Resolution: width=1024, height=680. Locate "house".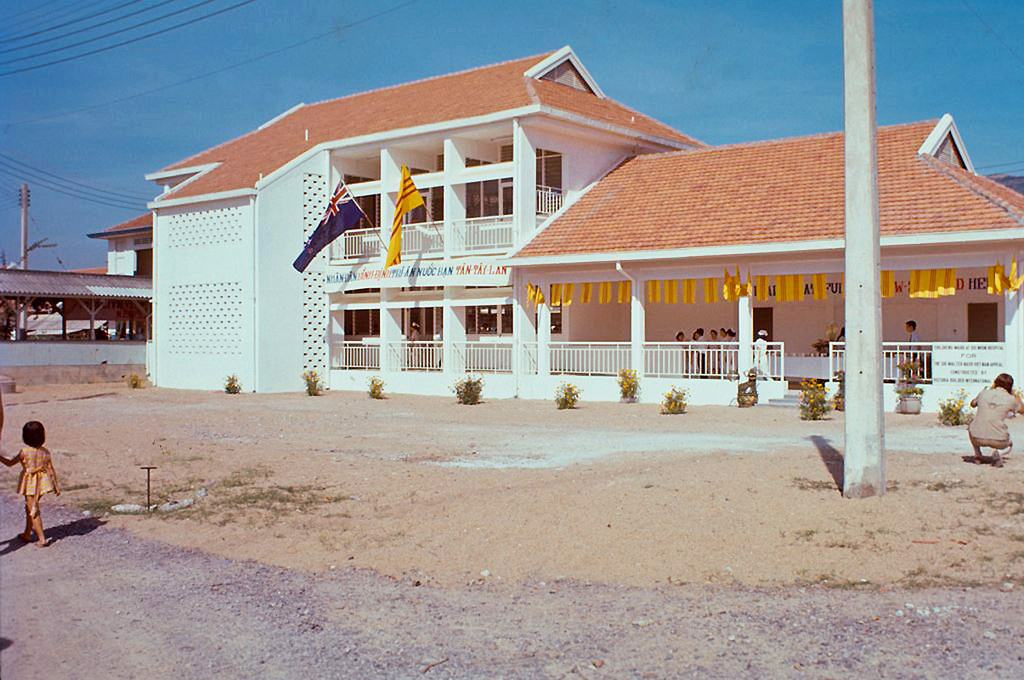
(left=149, top=44, right=1023, bottom=405).
